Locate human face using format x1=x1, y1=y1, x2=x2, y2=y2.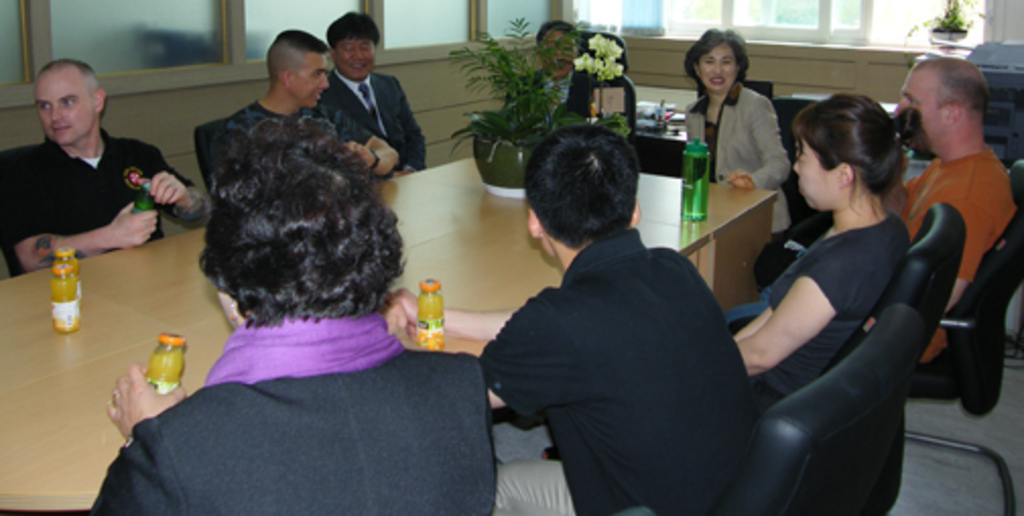
x1=333, y1=43, x2=374, y2=79.
